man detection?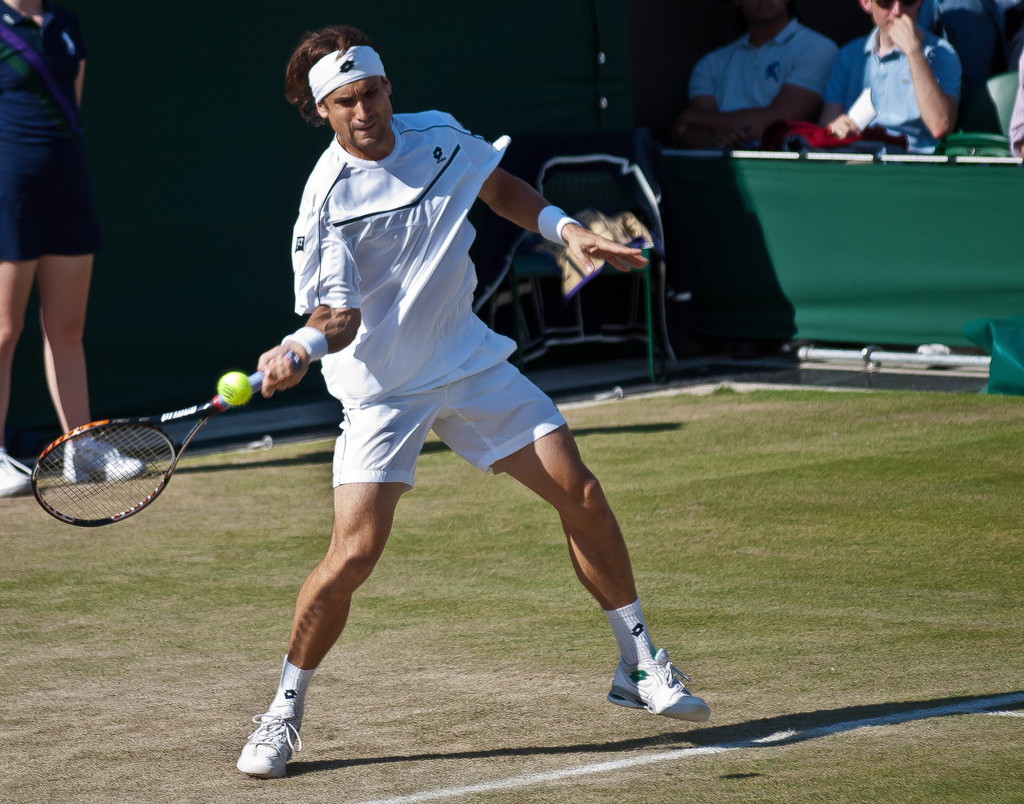
(827, 0, 968, 150)
